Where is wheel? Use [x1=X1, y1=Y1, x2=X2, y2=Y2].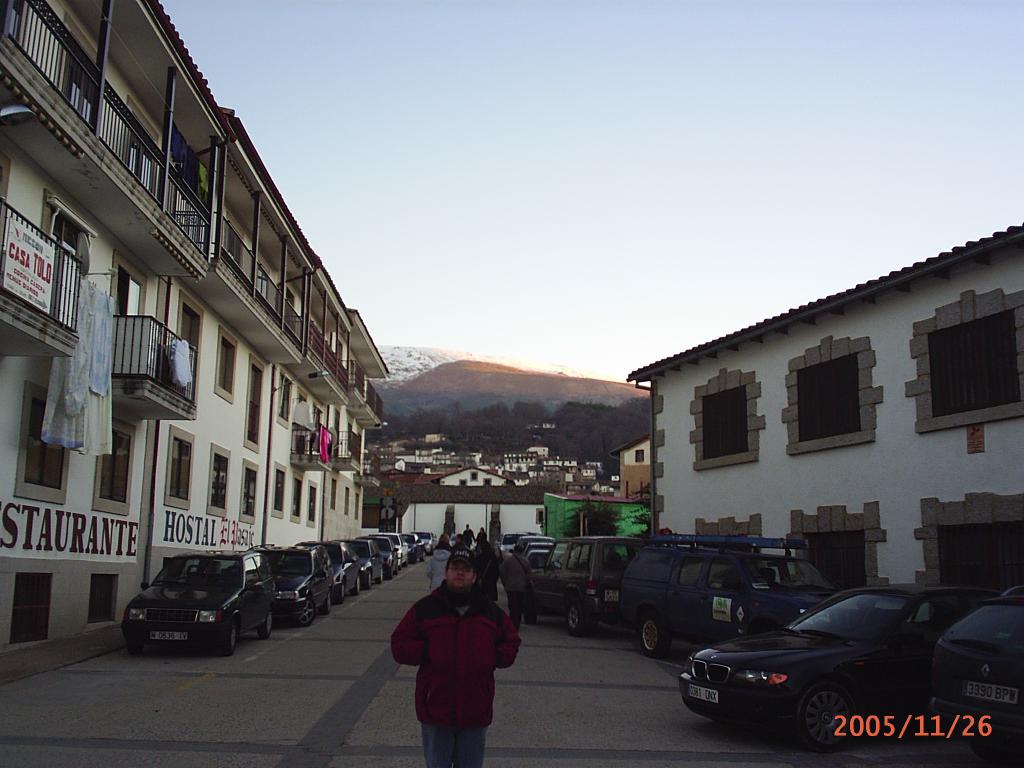
[x1=129, y1=647, x2=149, y2=658].
